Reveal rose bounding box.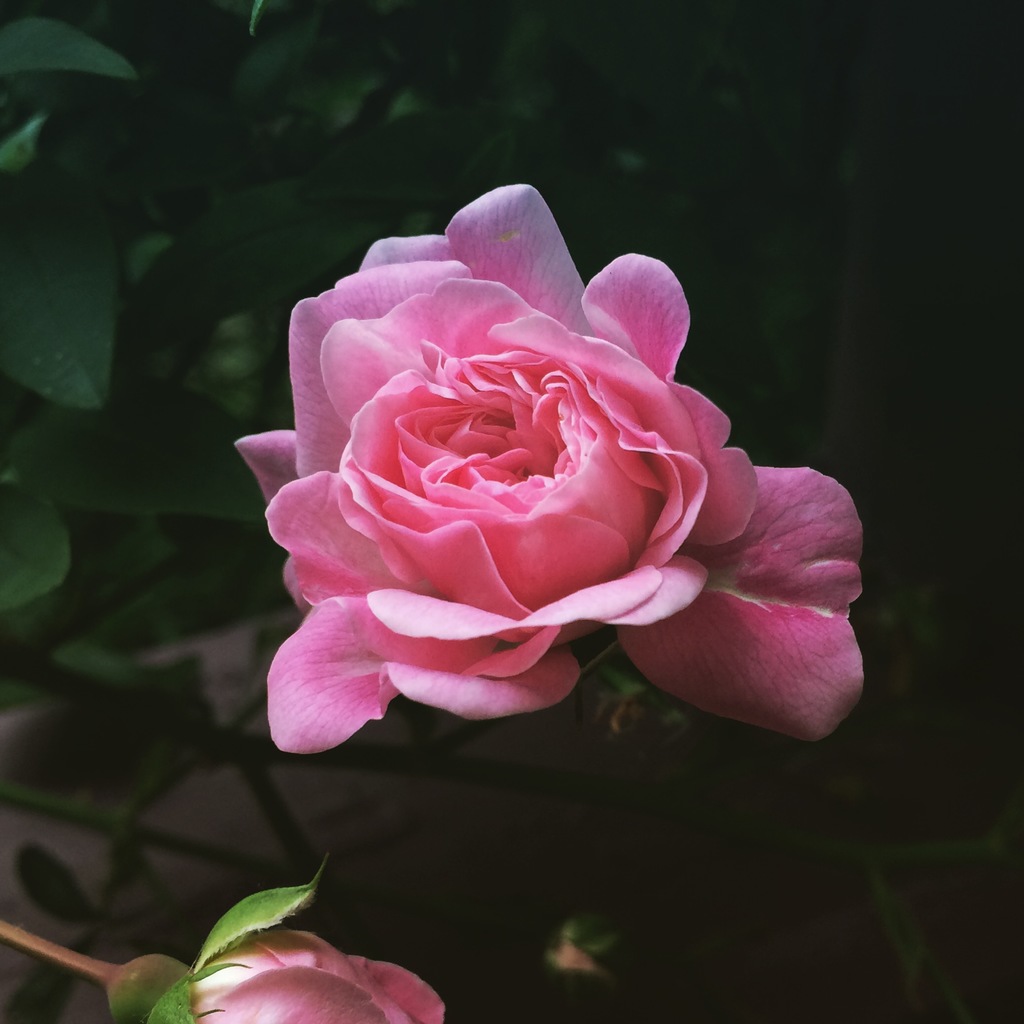
Revealed: <region>151, 922, 447, 1023</region>.
